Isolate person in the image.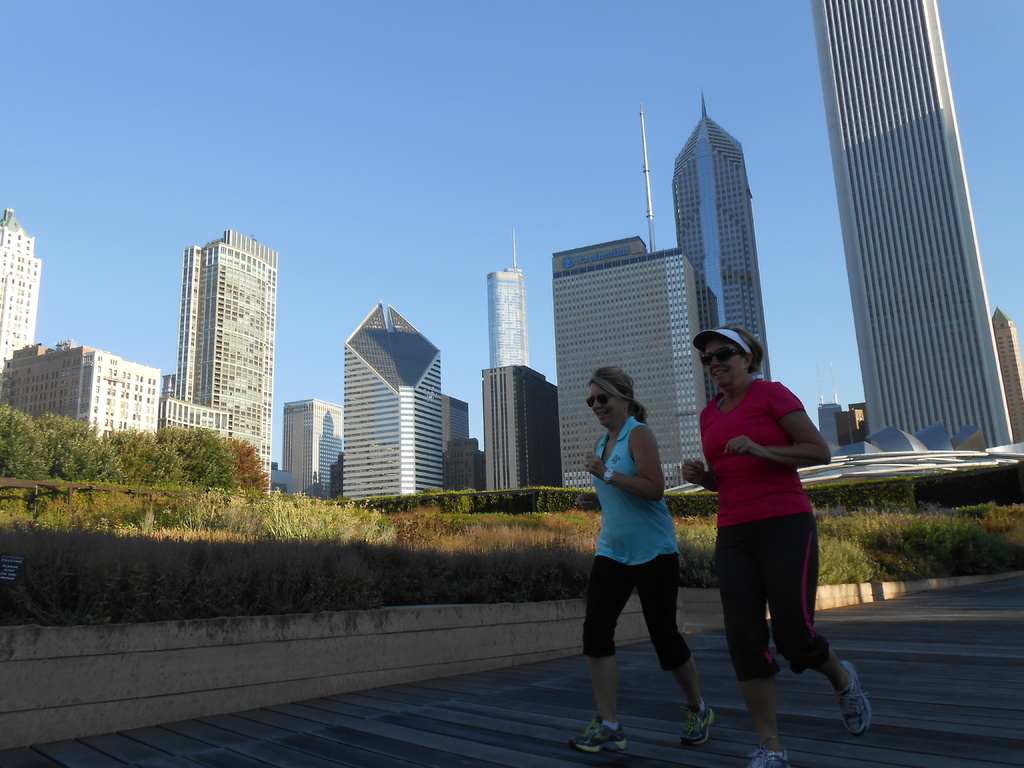
Isolated region: {"x1": 678, "y1": 324, "x2": 875, "y2": 767}.
